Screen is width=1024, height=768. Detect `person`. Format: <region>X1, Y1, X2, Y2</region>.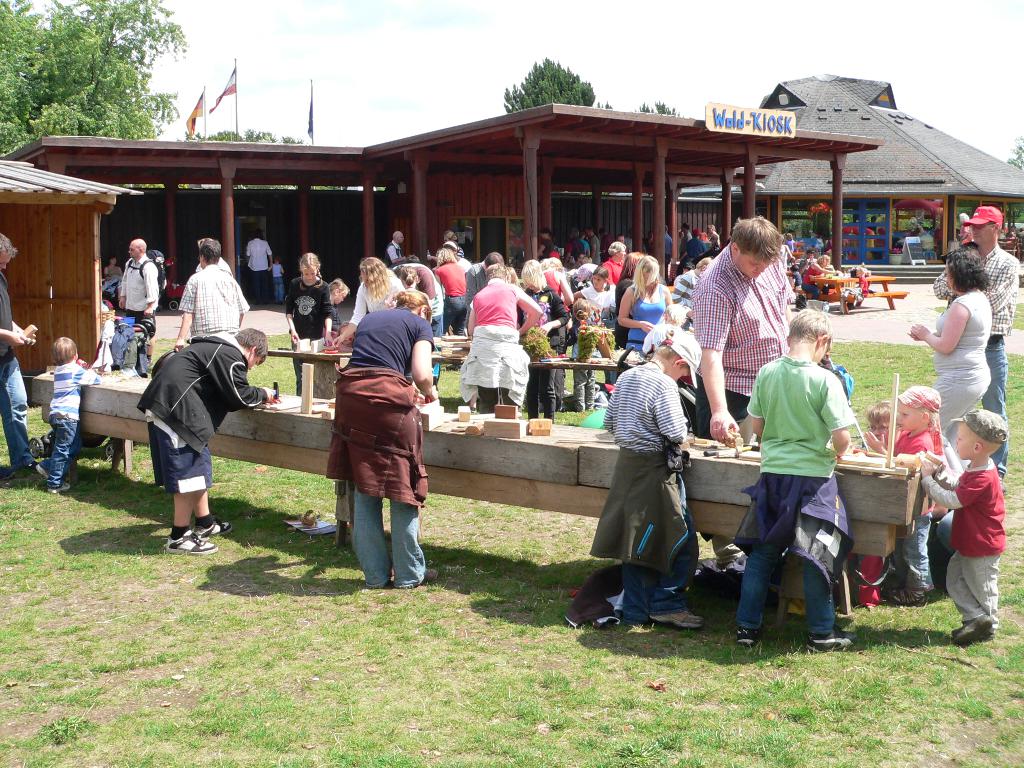
<region>285, 248, 333, 397</region>.
